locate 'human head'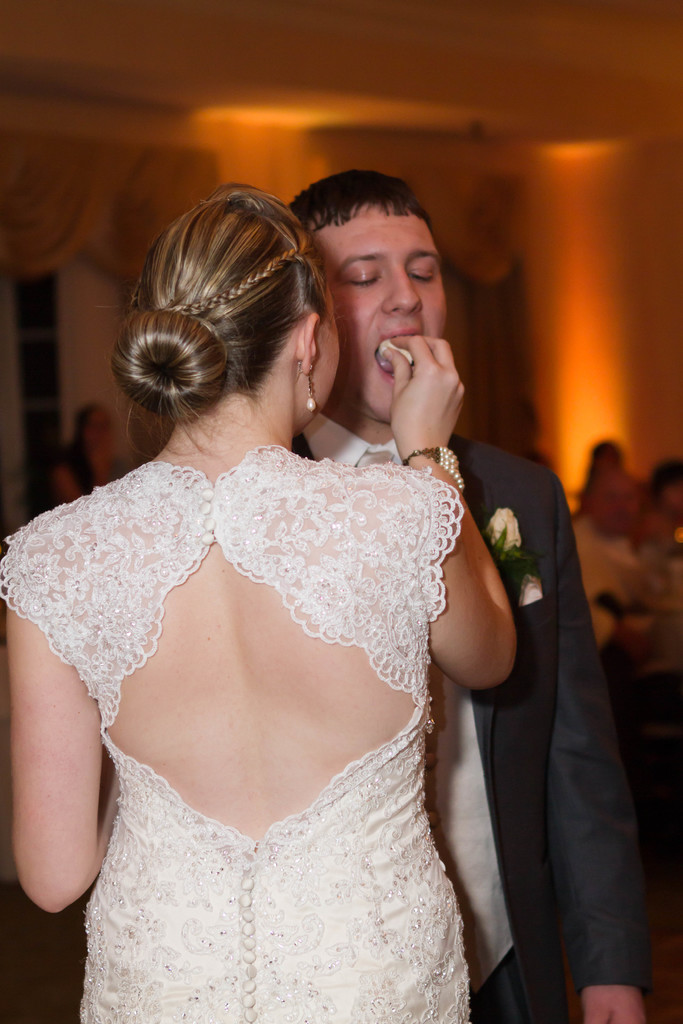
[left=285, top=161, right=472, bottom=404]
